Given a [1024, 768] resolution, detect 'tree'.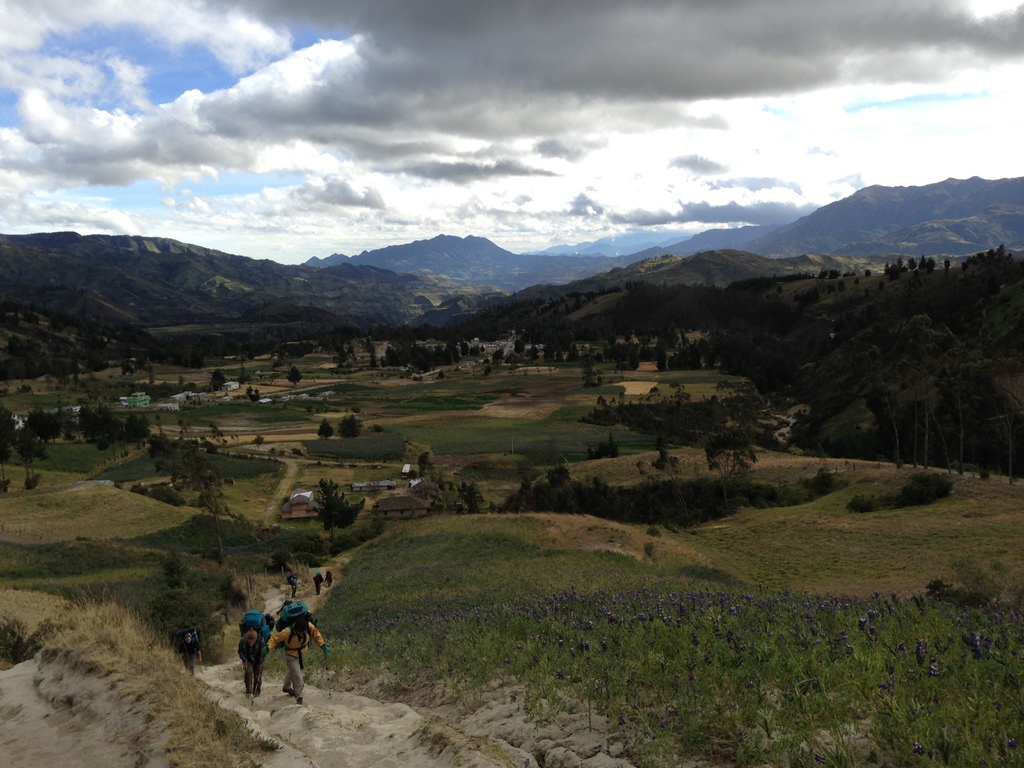
93, 437, 109, 463.
